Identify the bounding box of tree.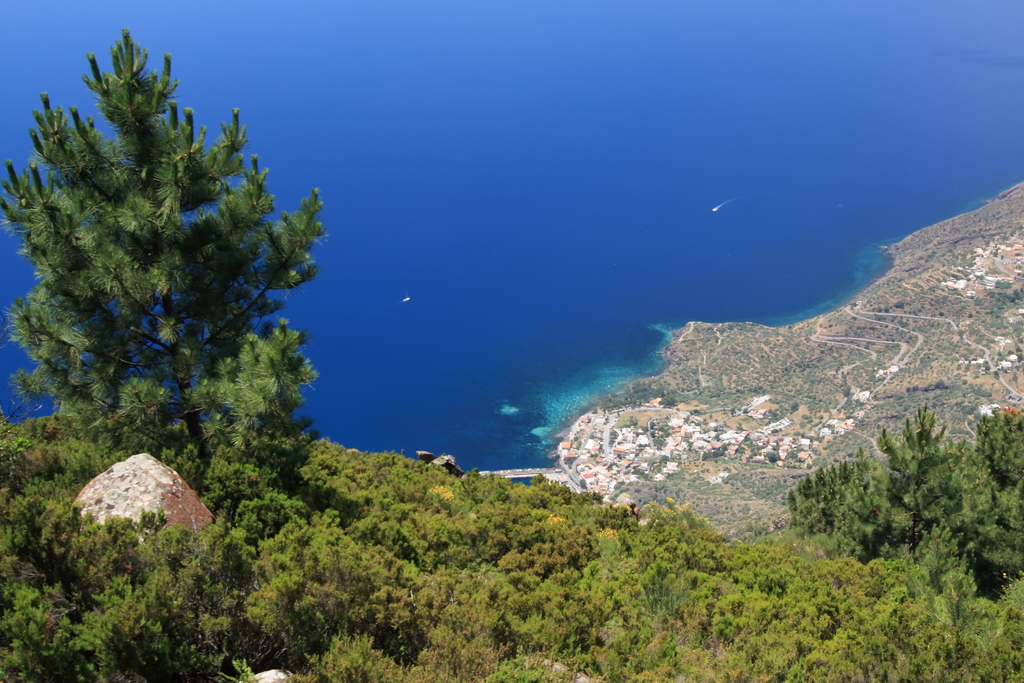
l=0, t=28, r=321, b=465.
